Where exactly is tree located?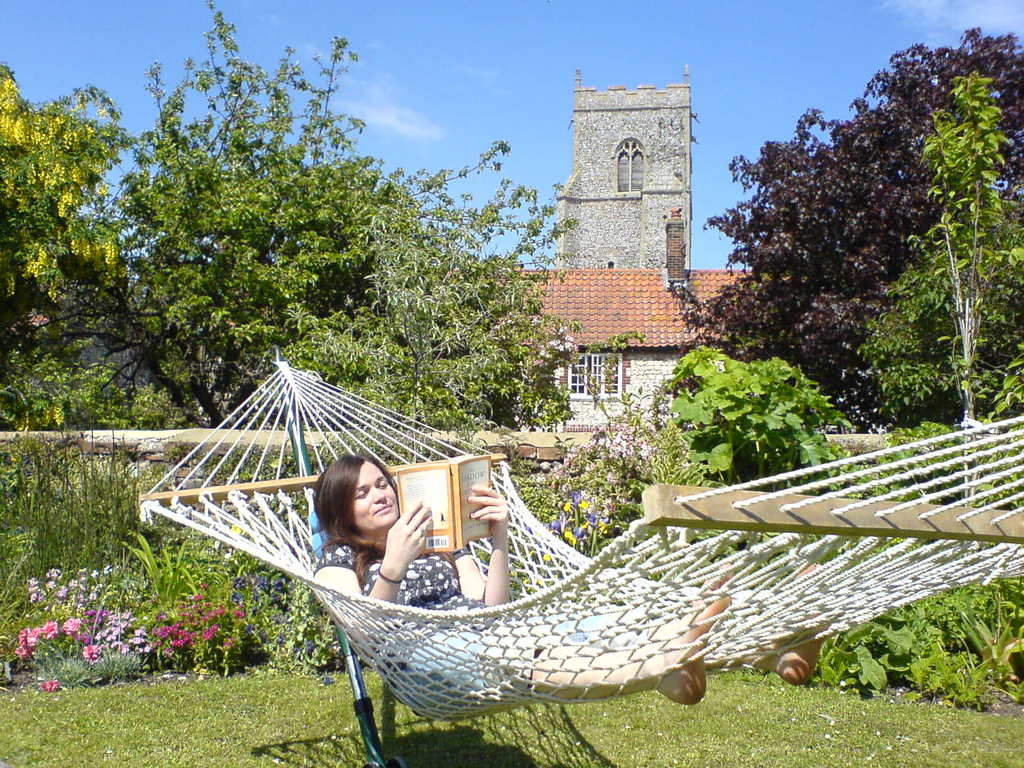
Its bounding box is {"left": 0, "top": 64, "right": 138, "bottom": 403}.
